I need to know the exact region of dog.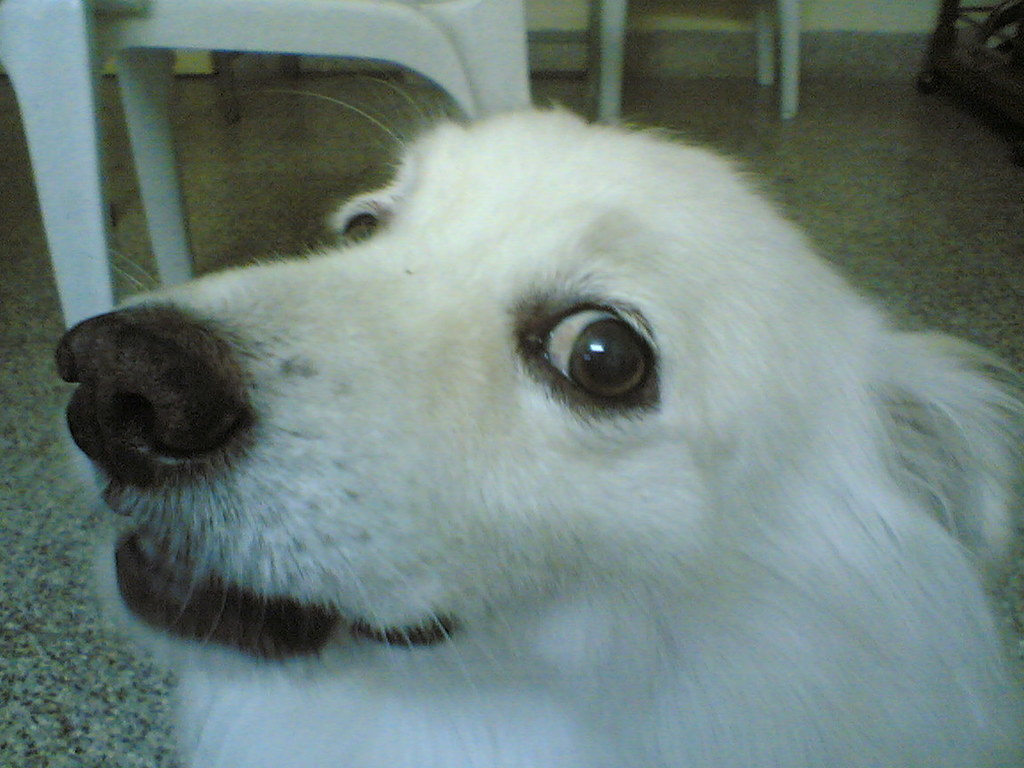
Region: [54,93,1023,767].
